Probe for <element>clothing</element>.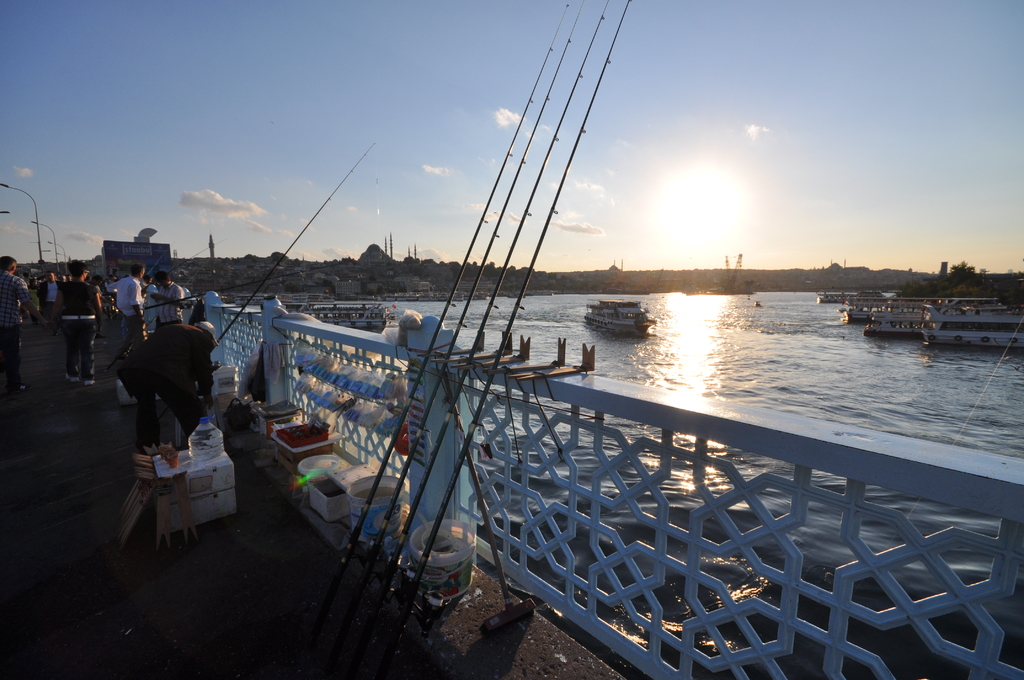
Probe result: rect(58, 277, 96, 381).
